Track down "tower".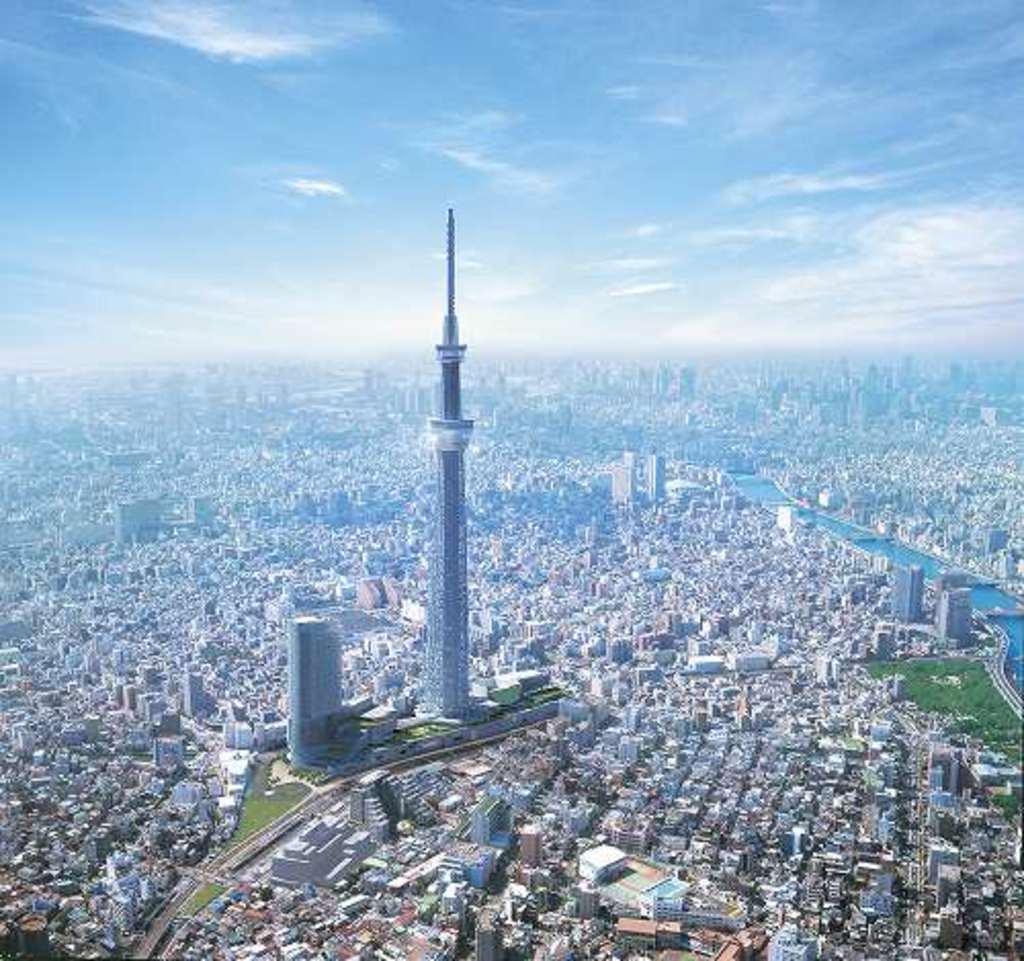
Tracked to locate(422, 201, 467, 721).
